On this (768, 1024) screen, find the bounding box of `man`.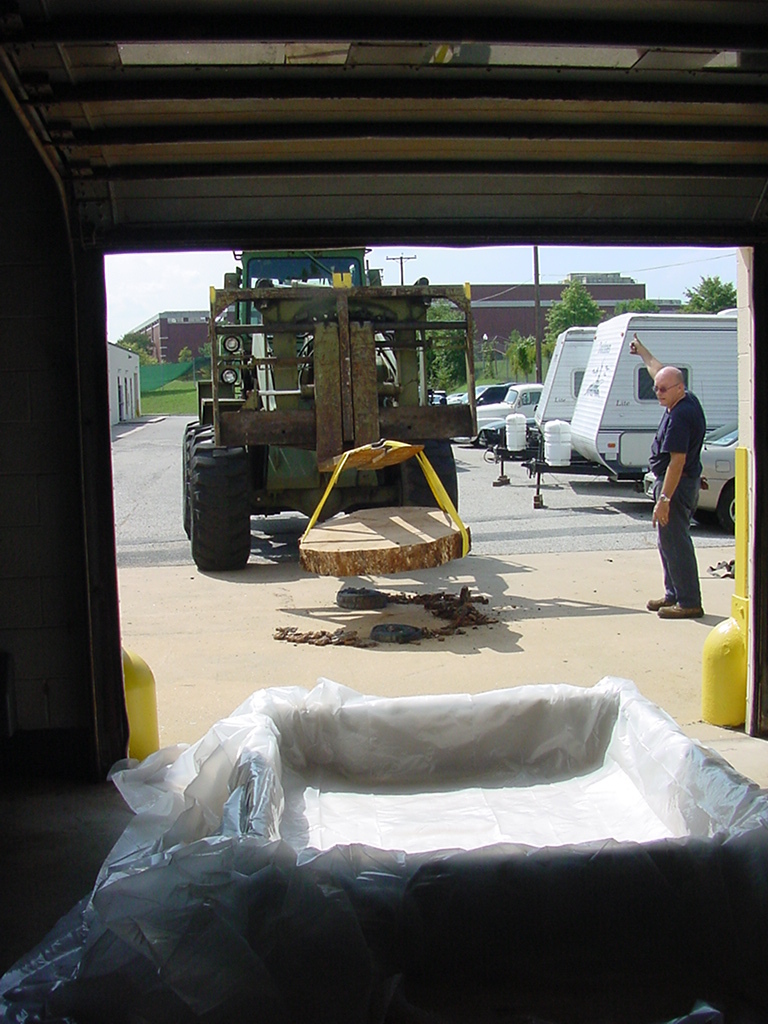
Bounding box: [642, 332, 716, 627].
